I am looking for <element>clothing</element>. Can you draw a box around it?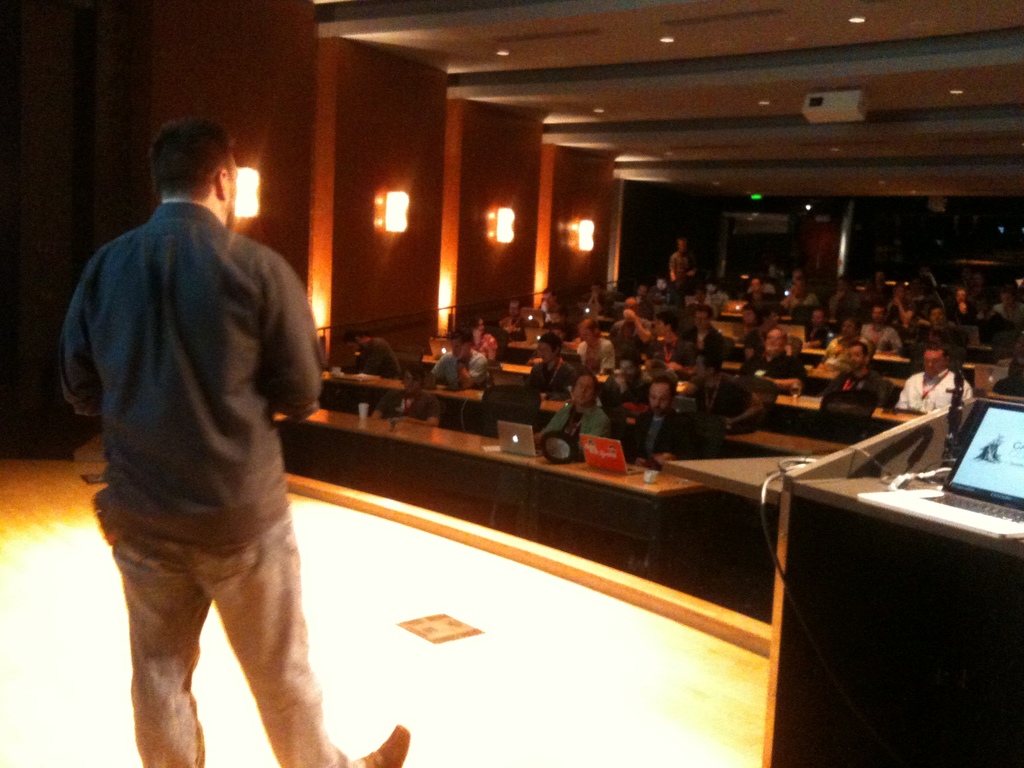
Sure, the bounding box is l=344, t=335, r=399, b=378.
